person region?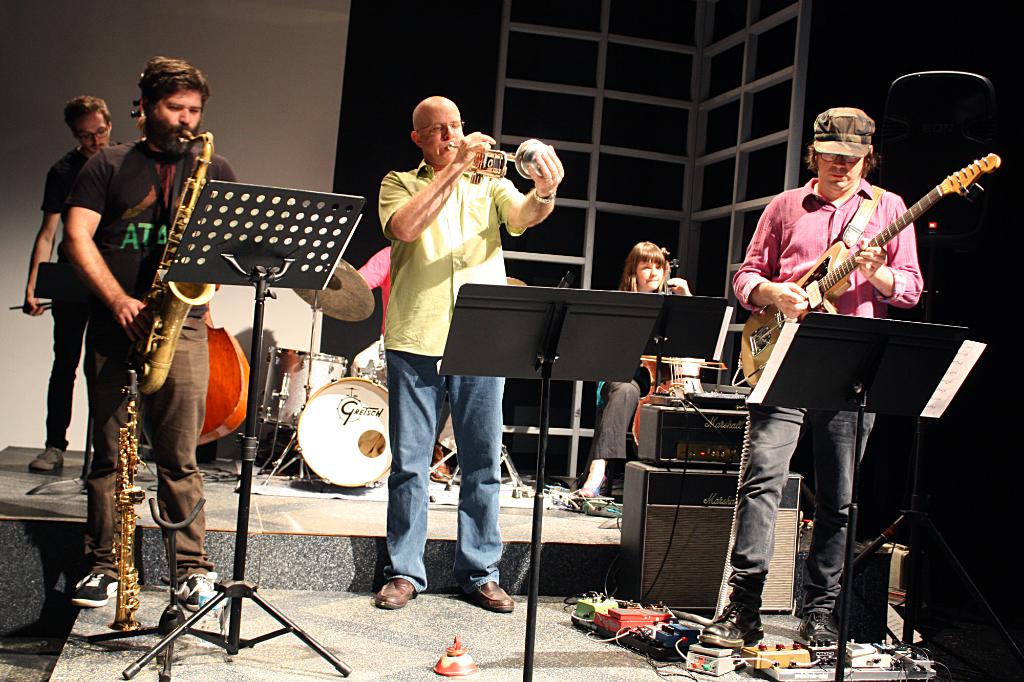
x1=588 y1=223 x2=726 y2=507
